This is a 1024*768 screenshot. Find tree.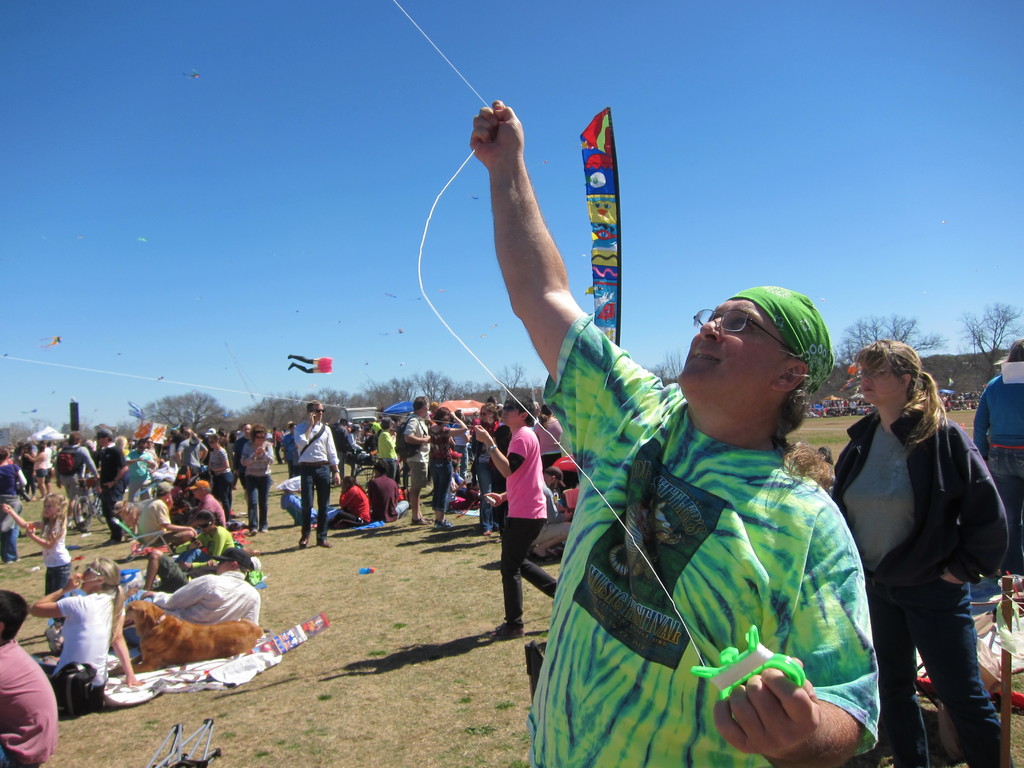
Bounding box: x1=247, y1=361, x2=580, y2=460.
